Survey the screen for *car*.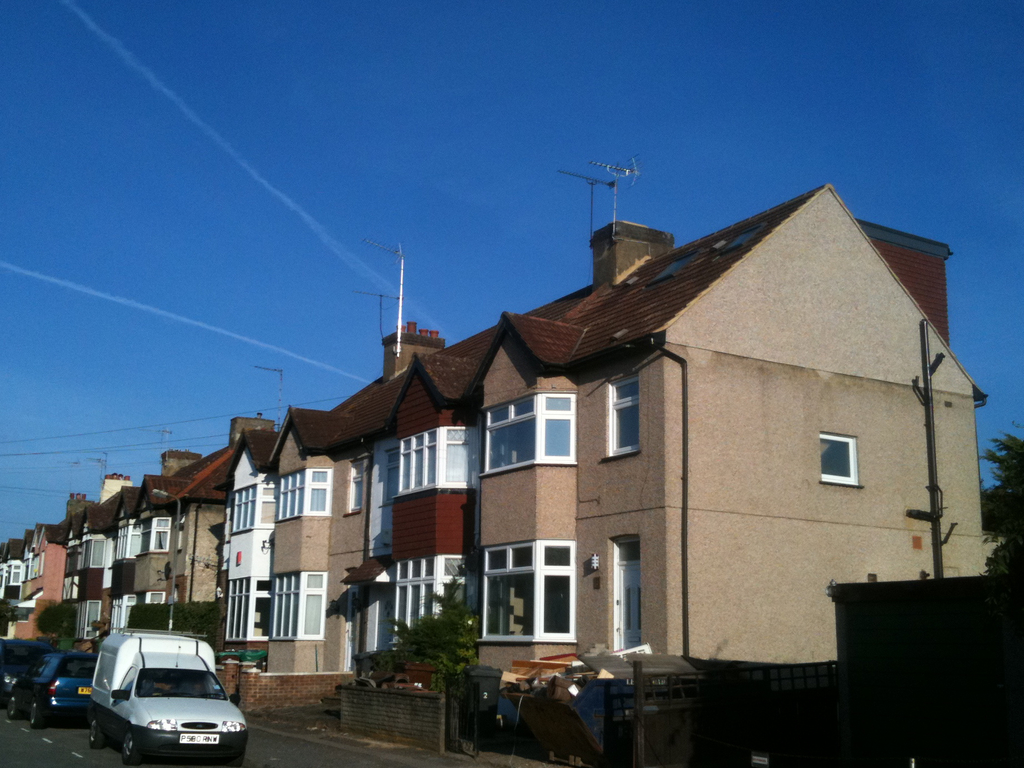
Survey found: x1=0, y1=640, x2=42, y2=690.
